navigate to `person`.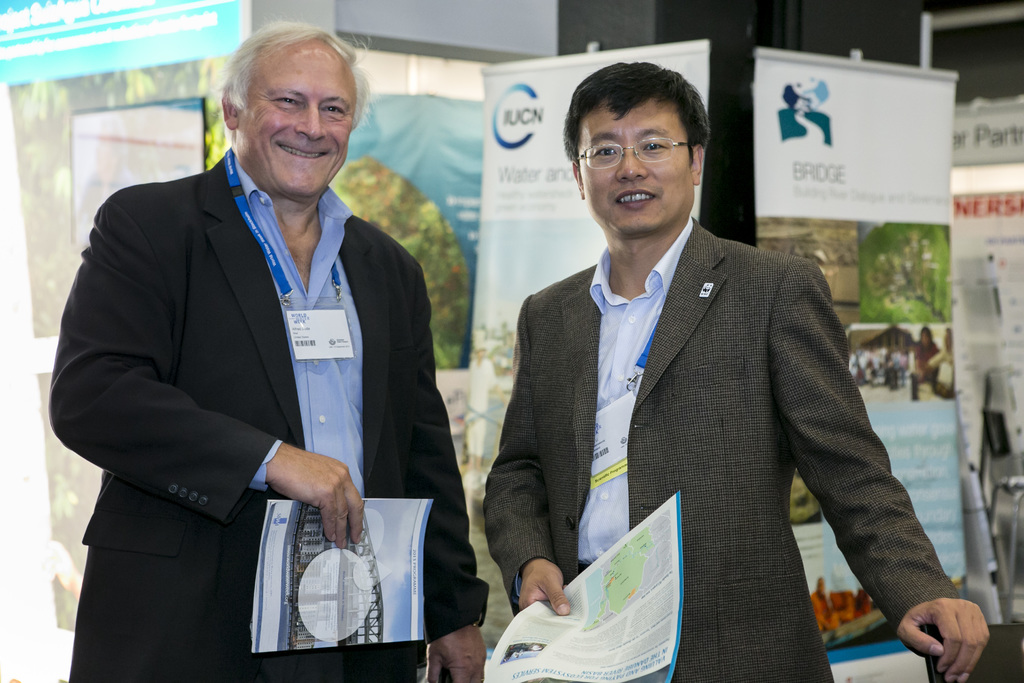
Navigation target: pyautogui.locateOnScreen(939, 325, 959, 400).
